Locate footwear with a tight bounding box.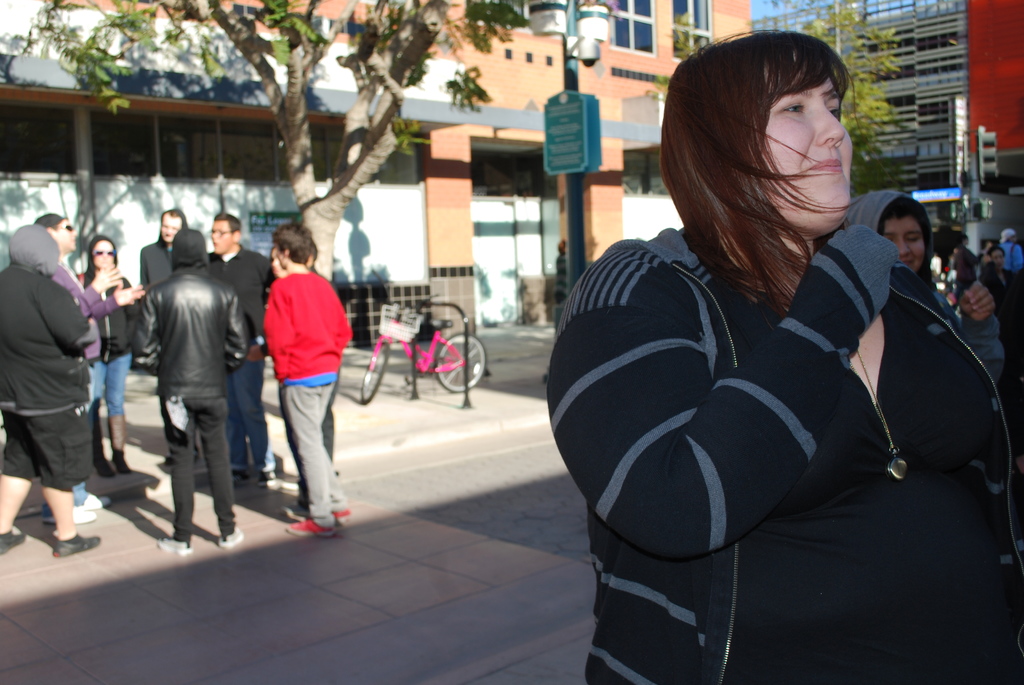
(55, 531, 100, 555).
